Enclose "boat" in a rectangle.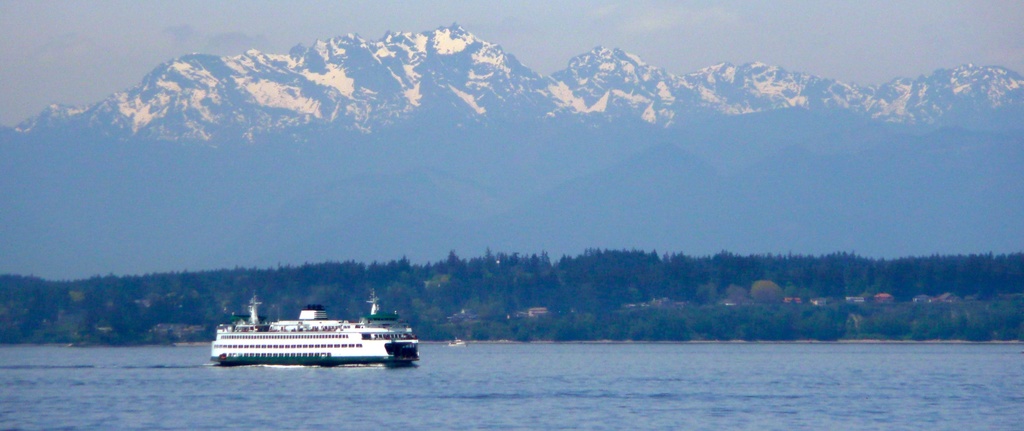
box=[219, 292, 426, 366].
